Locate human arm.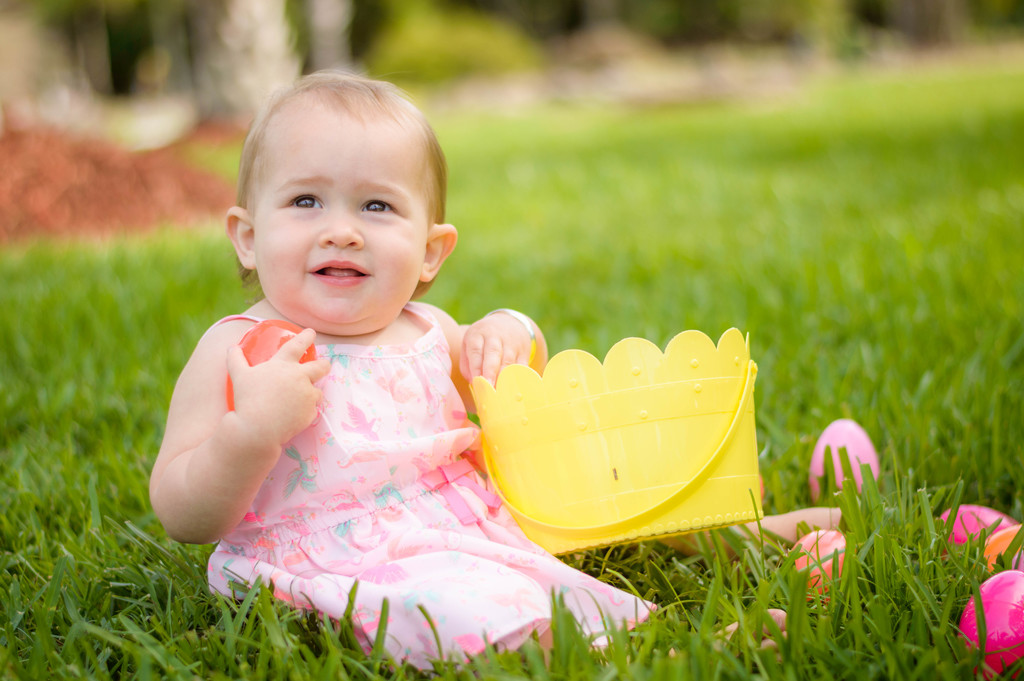
Bounding box: {"x1": 159, "y1": 309, "x2": 321, "y2": 561}.
